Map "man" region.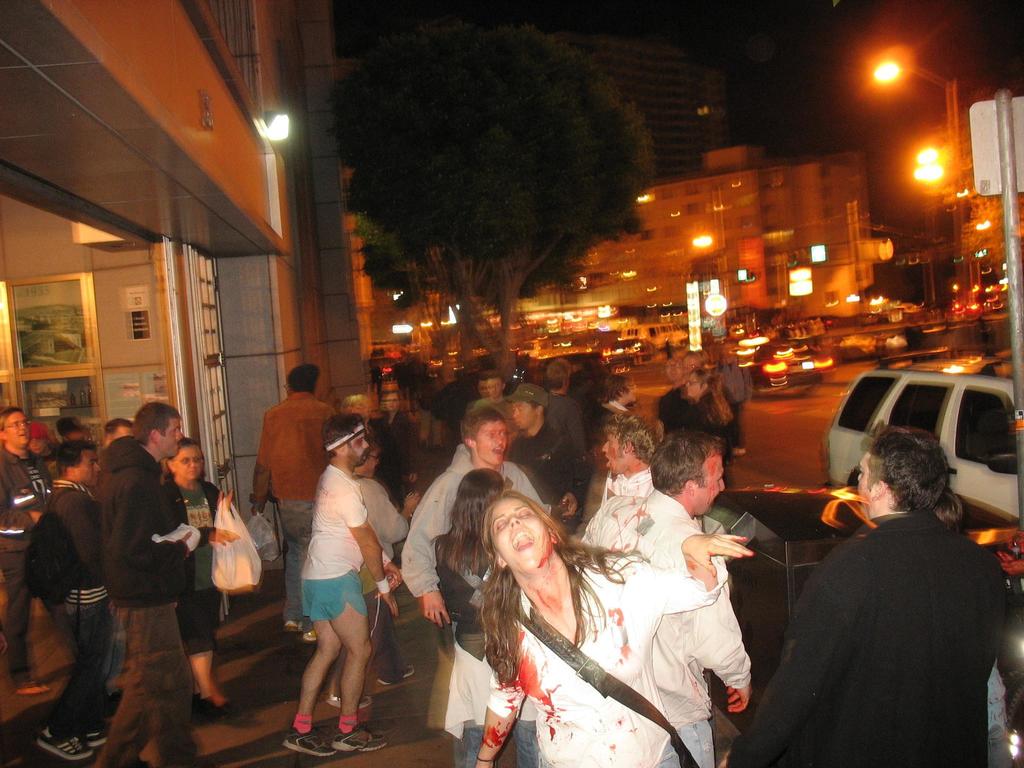
Mapped to Rect(92, 397, 223, 767).
